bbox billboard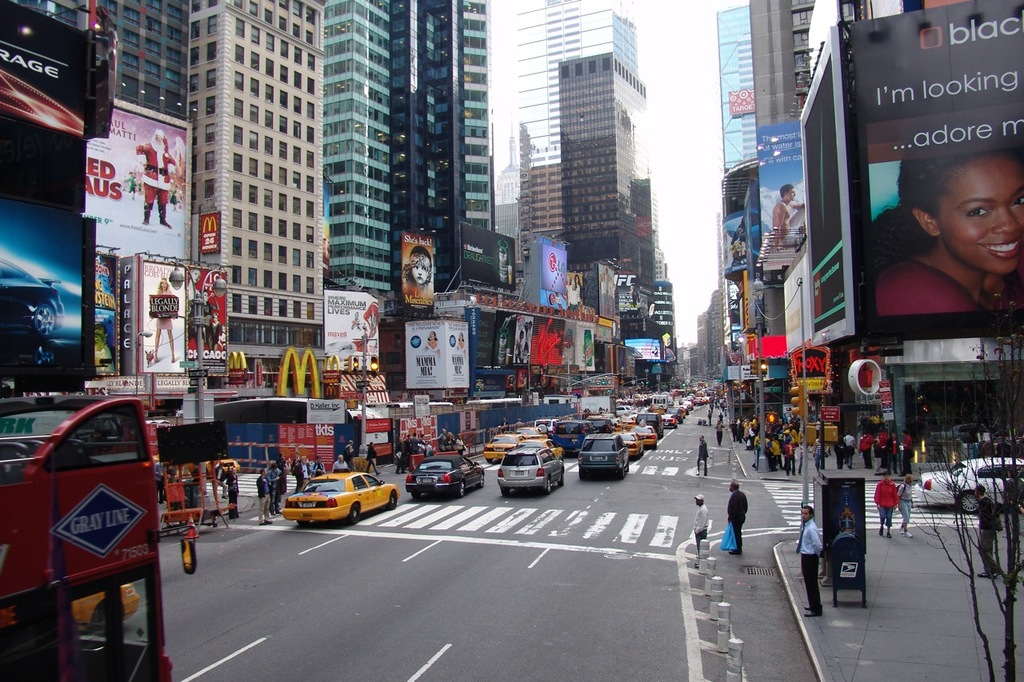
80:100:197:259
